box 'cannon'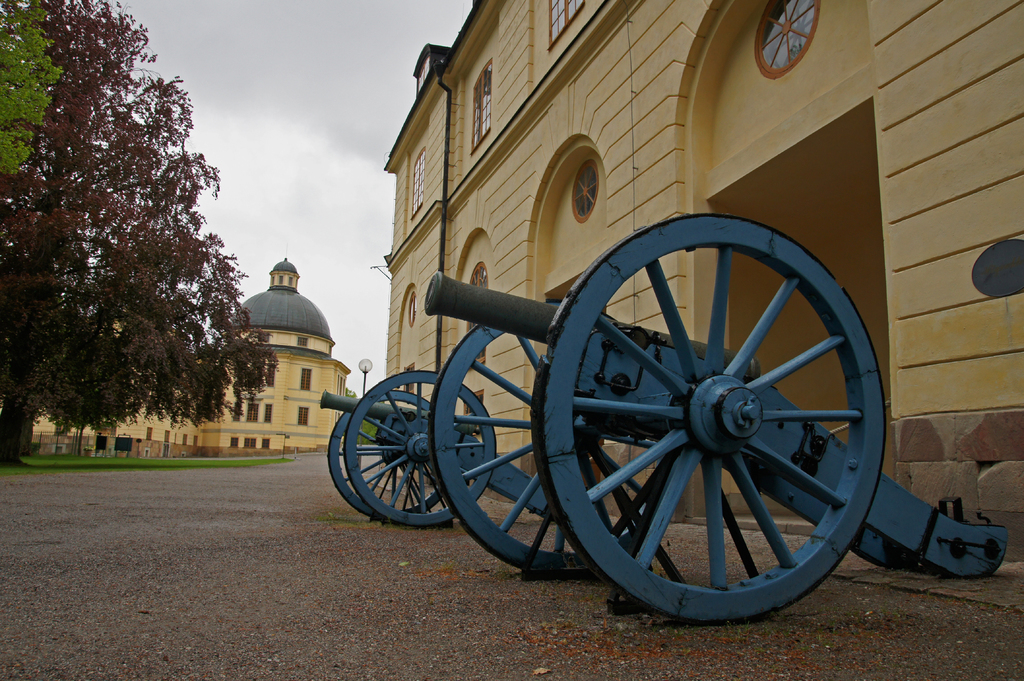
box(317, 367, 563, 532)
